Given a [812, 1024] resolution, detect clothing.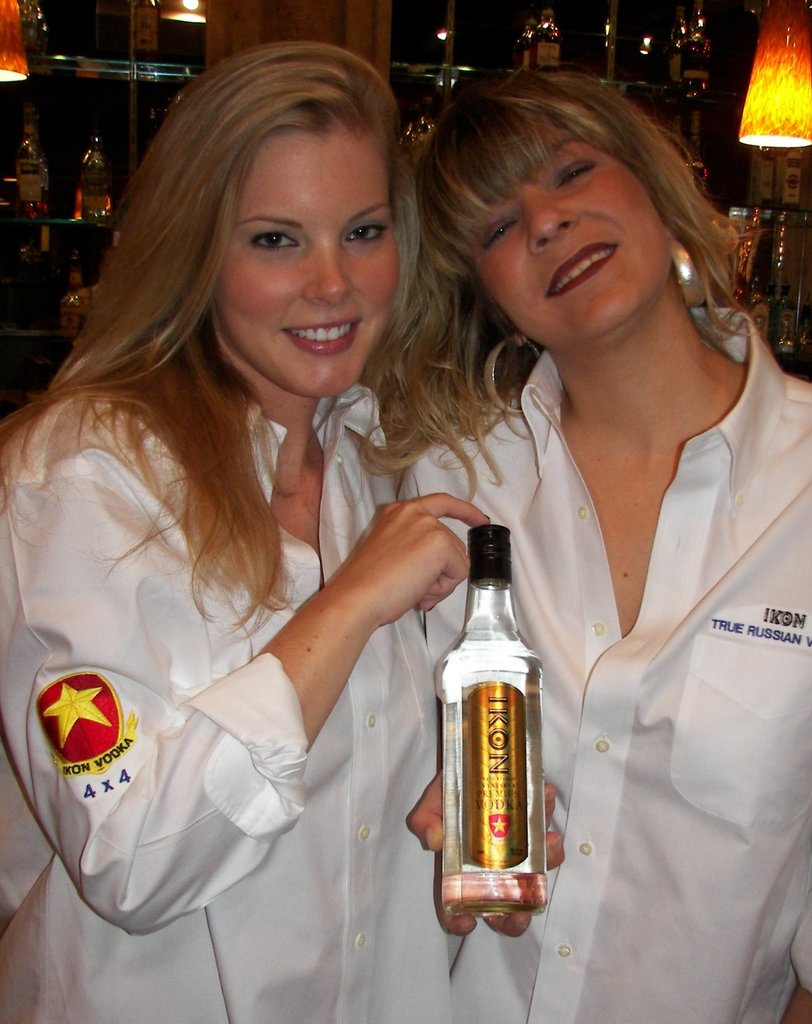
{"x1": 0, "y1": 367, "x2": 437, "y2": 1023}.
